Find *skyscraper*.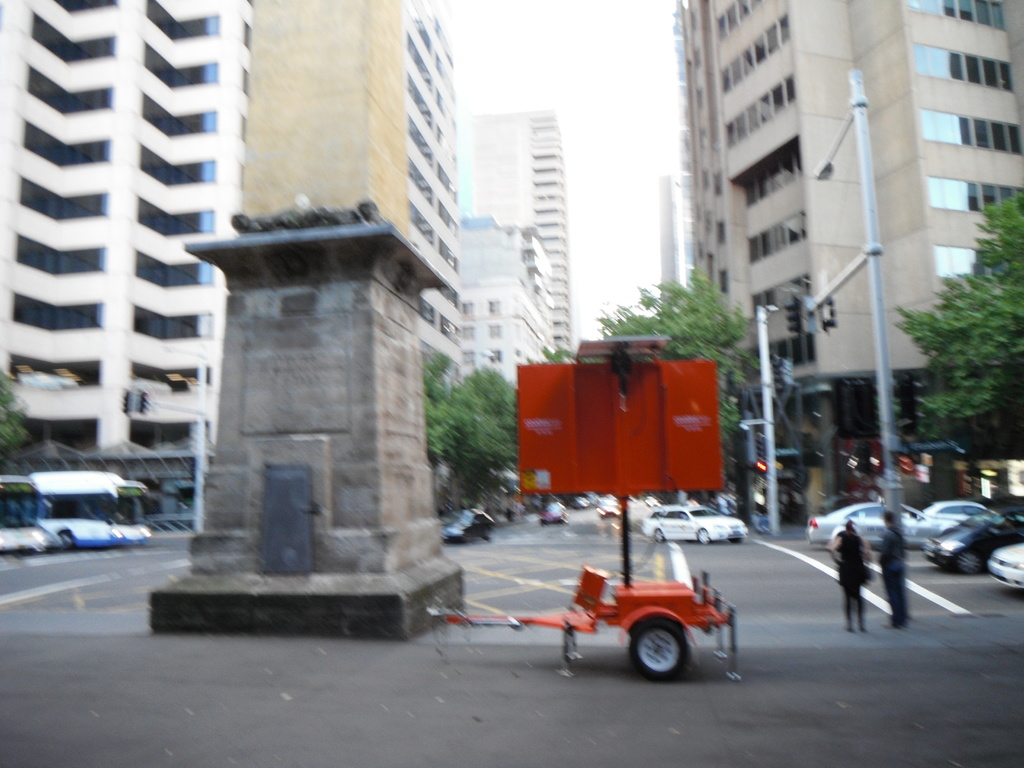
bbox=[668, 0, 1023, 507].
